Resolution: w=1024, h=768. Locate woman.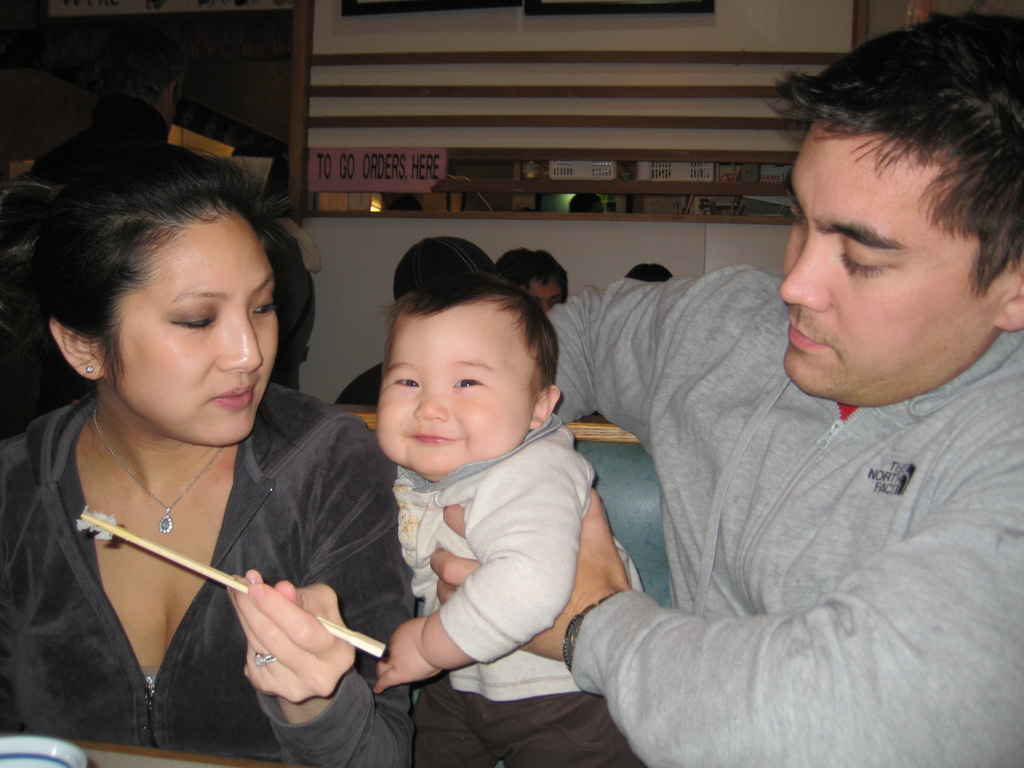
[49,156,449,761].
